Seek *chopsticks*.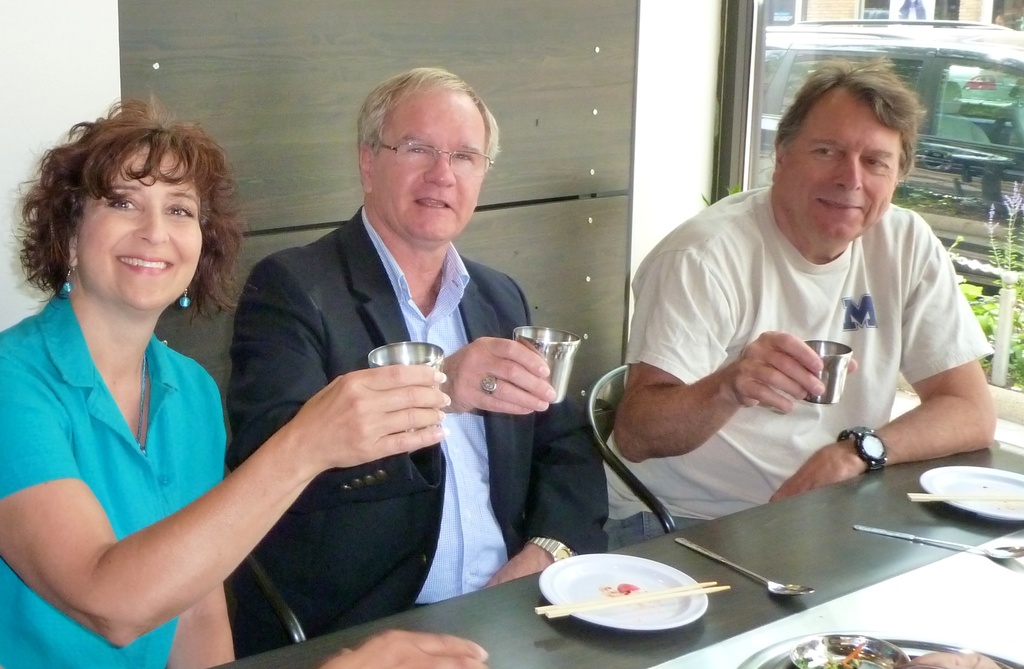
<box>906,489,1023,502</box>.
